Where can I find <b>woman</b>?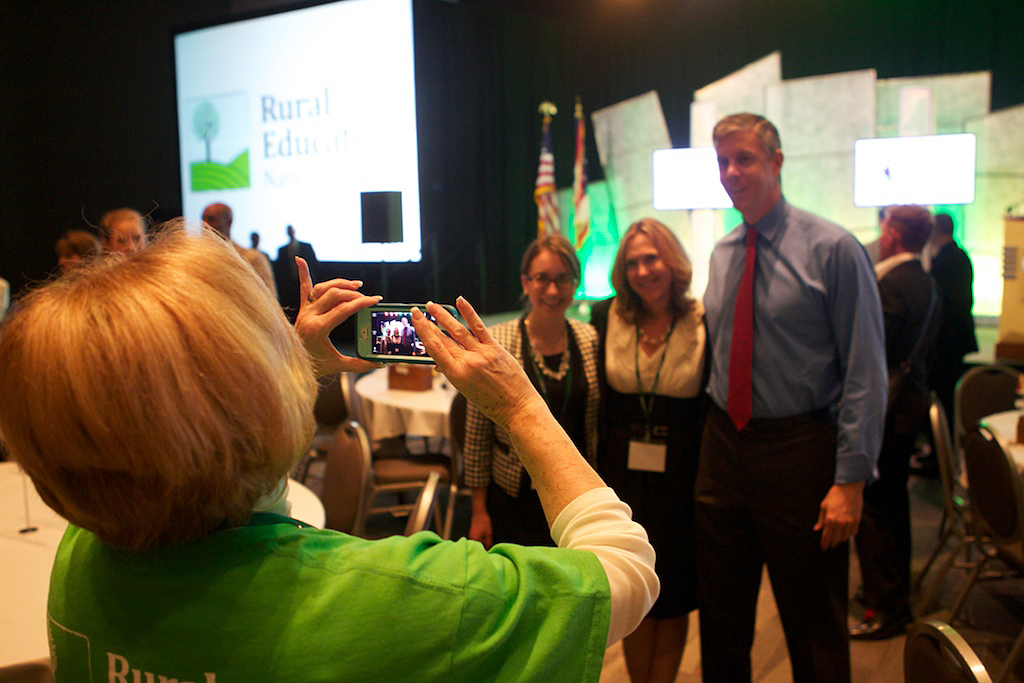
You can find it at rect(587, 215, 714, 682).
